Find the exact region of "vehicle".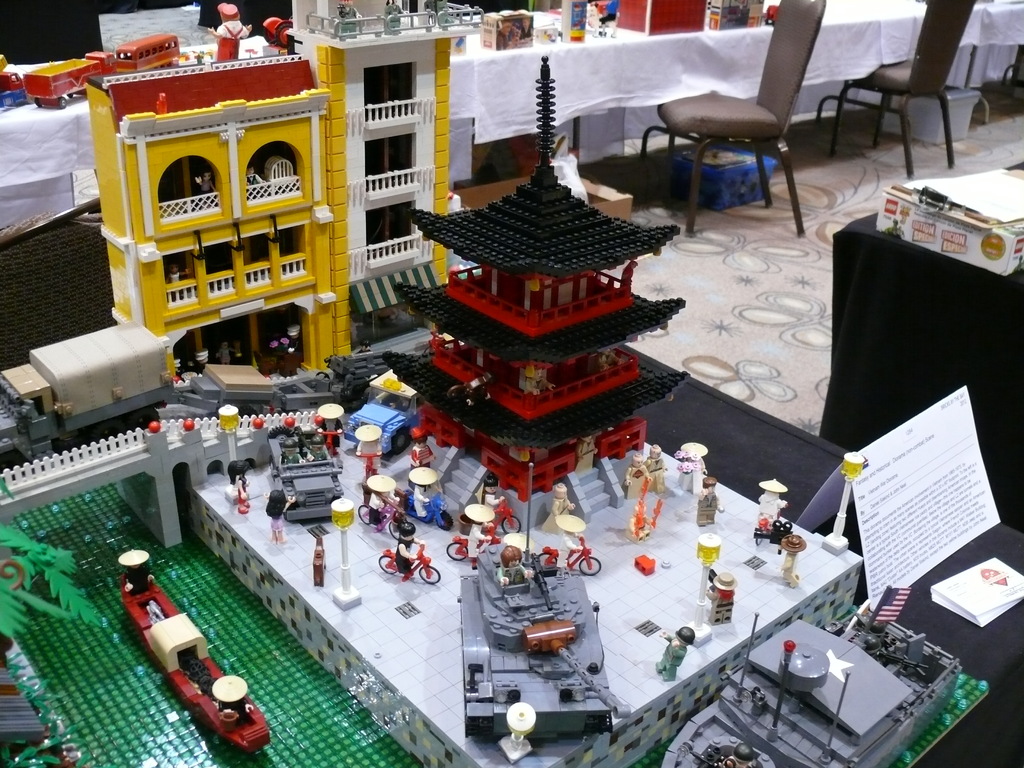
Exact region: (x1=260, y1=420, x2=345, y2=526).
